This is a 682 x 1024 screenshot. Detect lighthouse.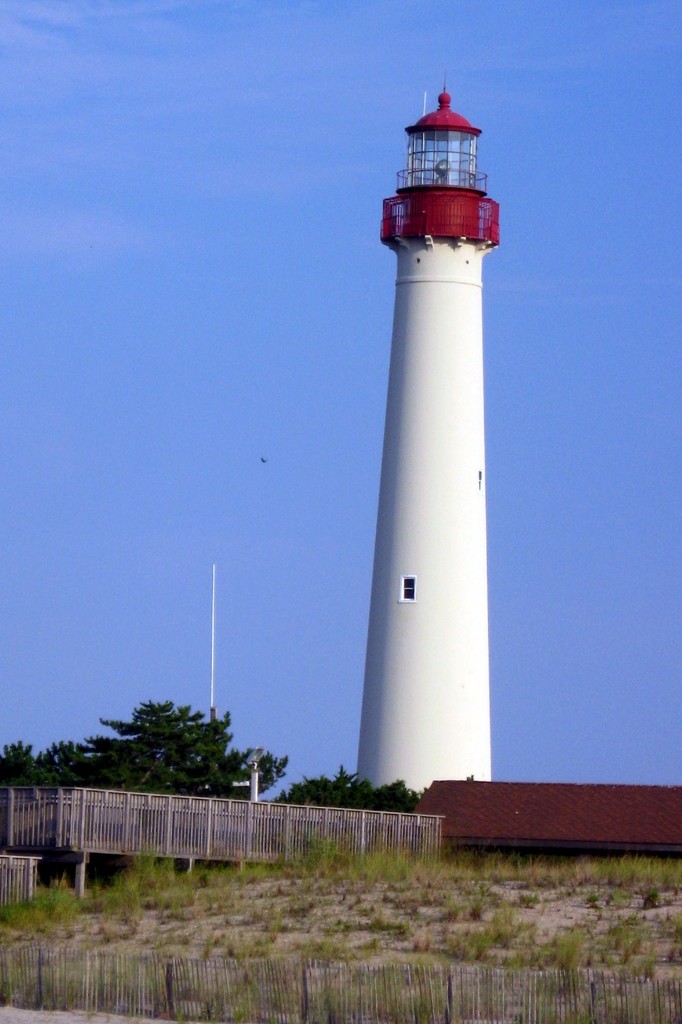
x1=333 y1=61 x2=534 y2=839.
